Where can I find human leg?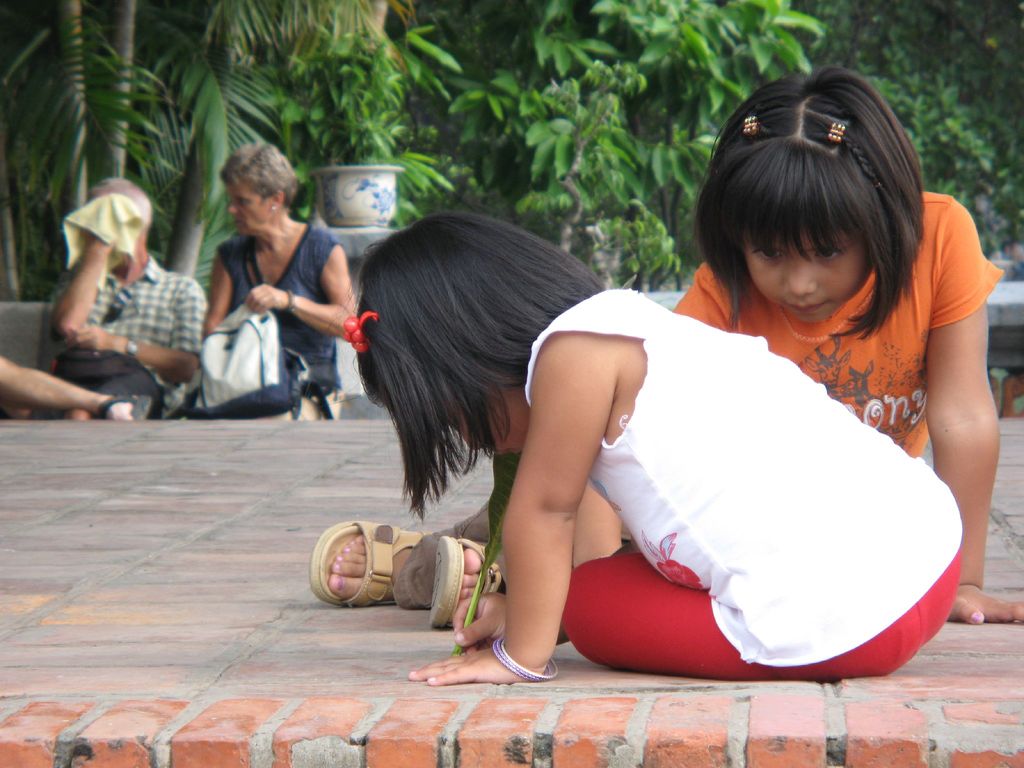
You can find it at 0,352,148,424.
